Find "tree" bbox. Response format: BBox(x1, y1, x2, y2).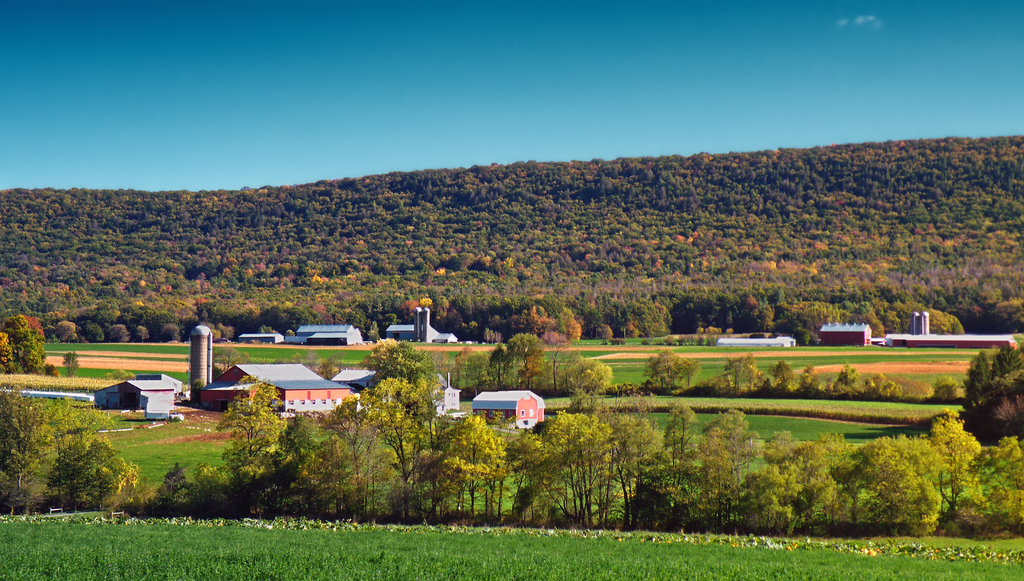
BBox(640, 454, 728, 529).
